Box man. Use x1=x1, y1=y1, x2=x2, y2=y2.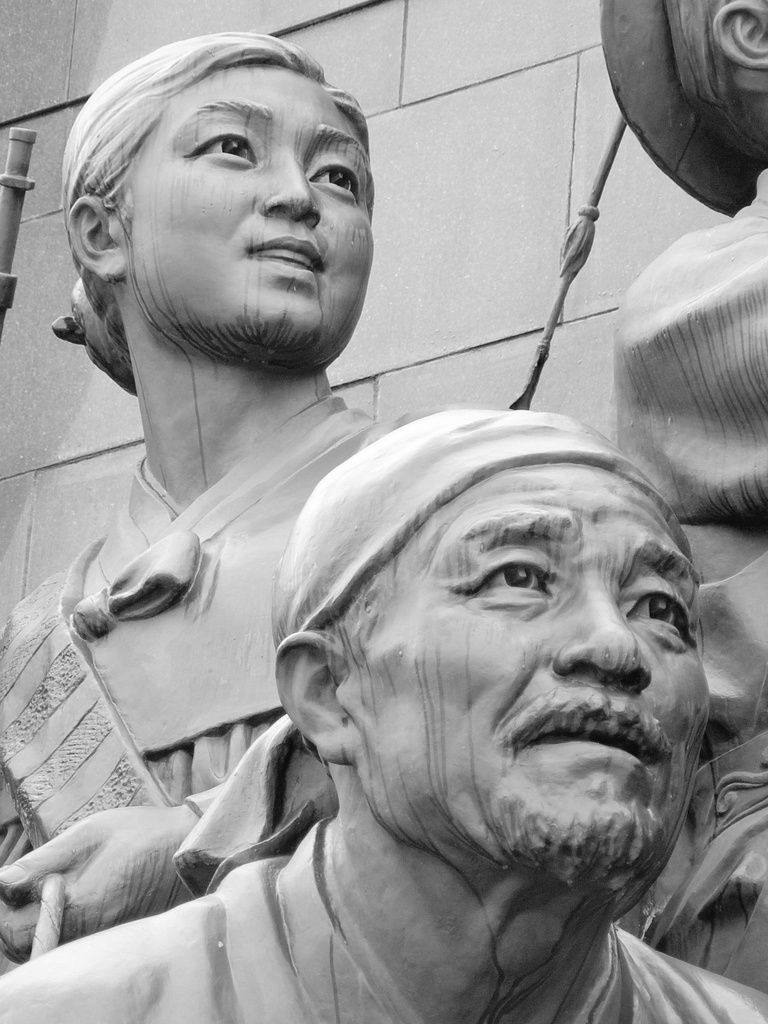
x1=0, y1=408, x2=767, y2=1023.
